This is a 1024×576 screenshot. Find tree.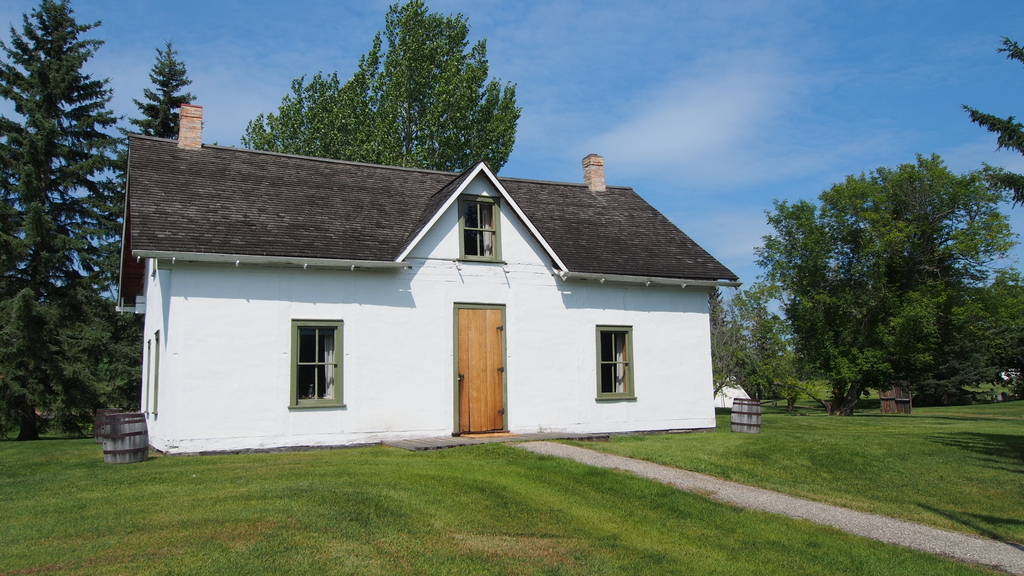
Bounding box: 130 40 202 150.
